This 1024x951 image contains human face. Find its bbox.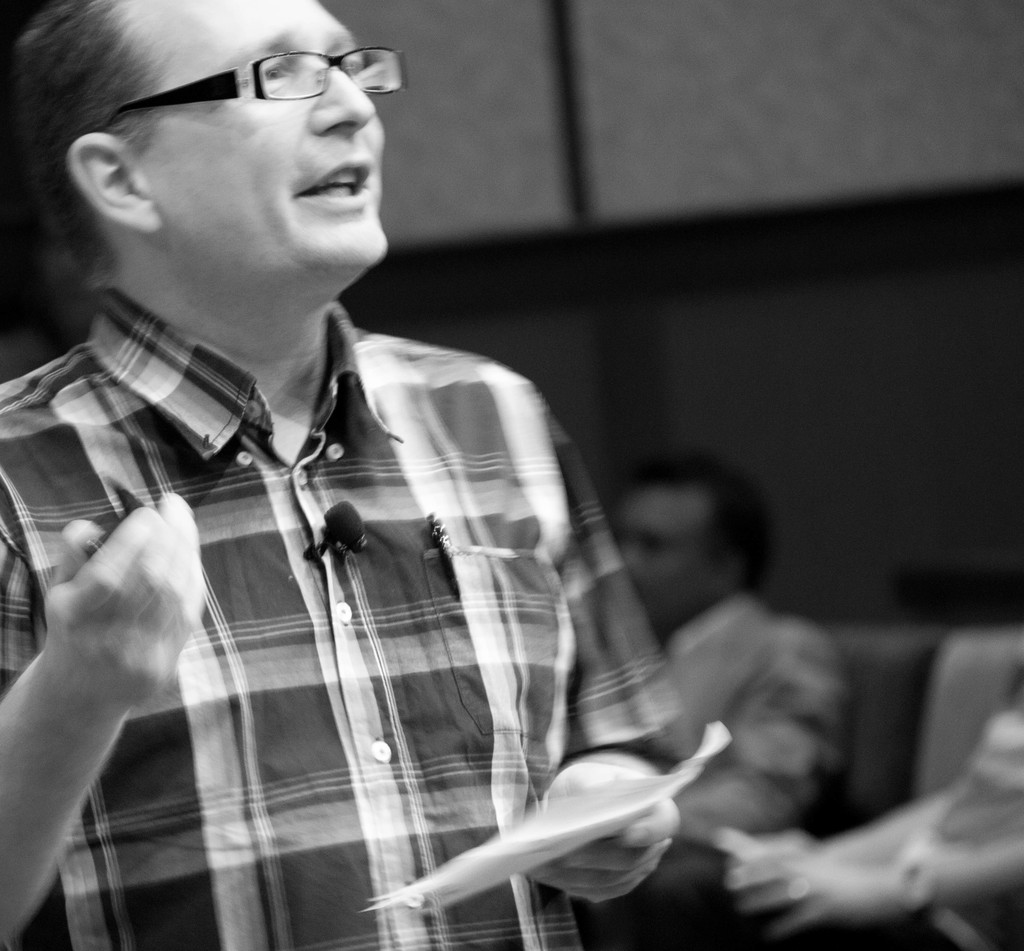
select_region(147, 0, 390, 286).
